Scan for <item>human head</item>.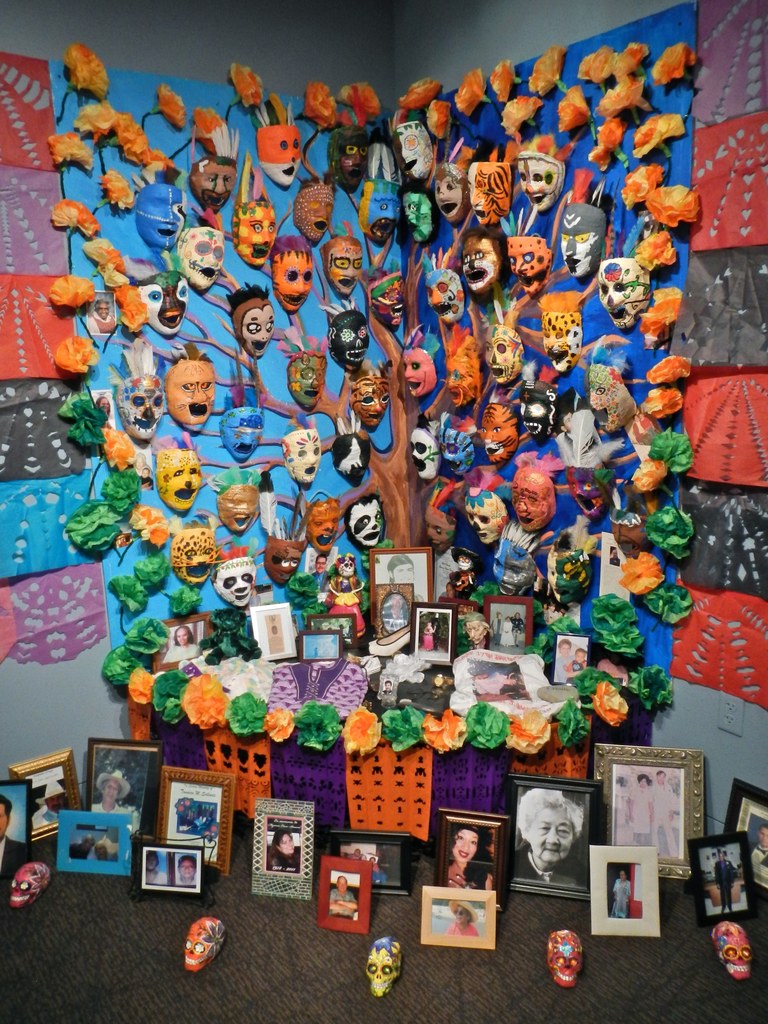
Scan result: Rect(556, 639, 570, 660).
